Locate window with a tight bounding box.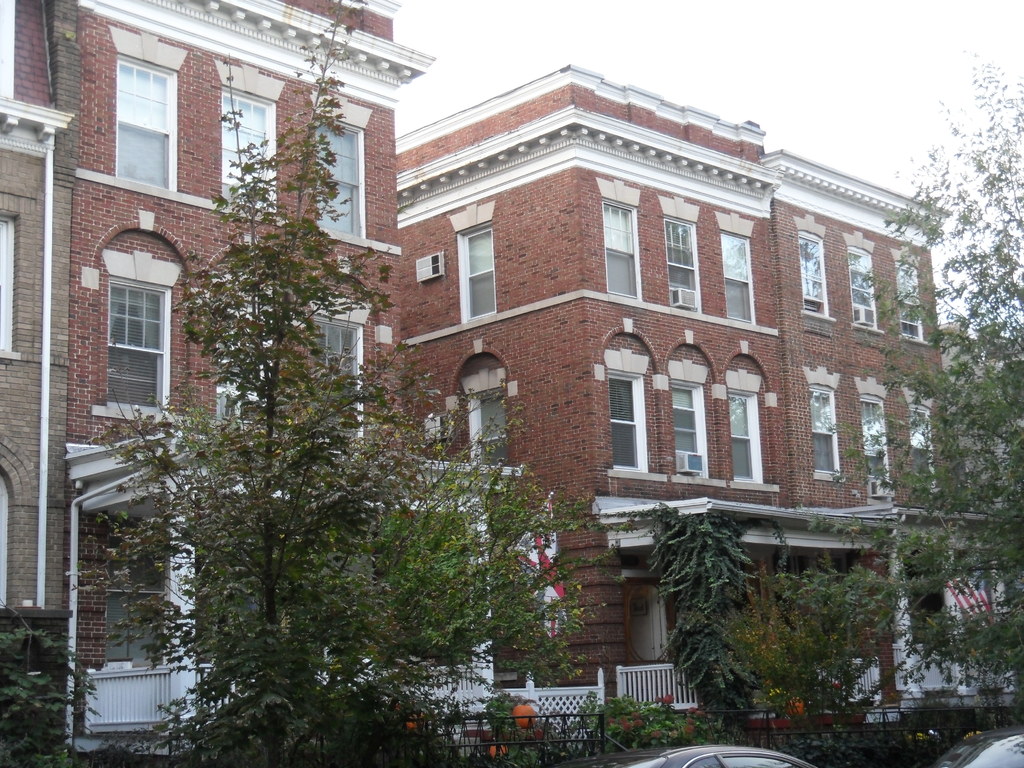
left=798, top=358, right=845, bottom=488.
